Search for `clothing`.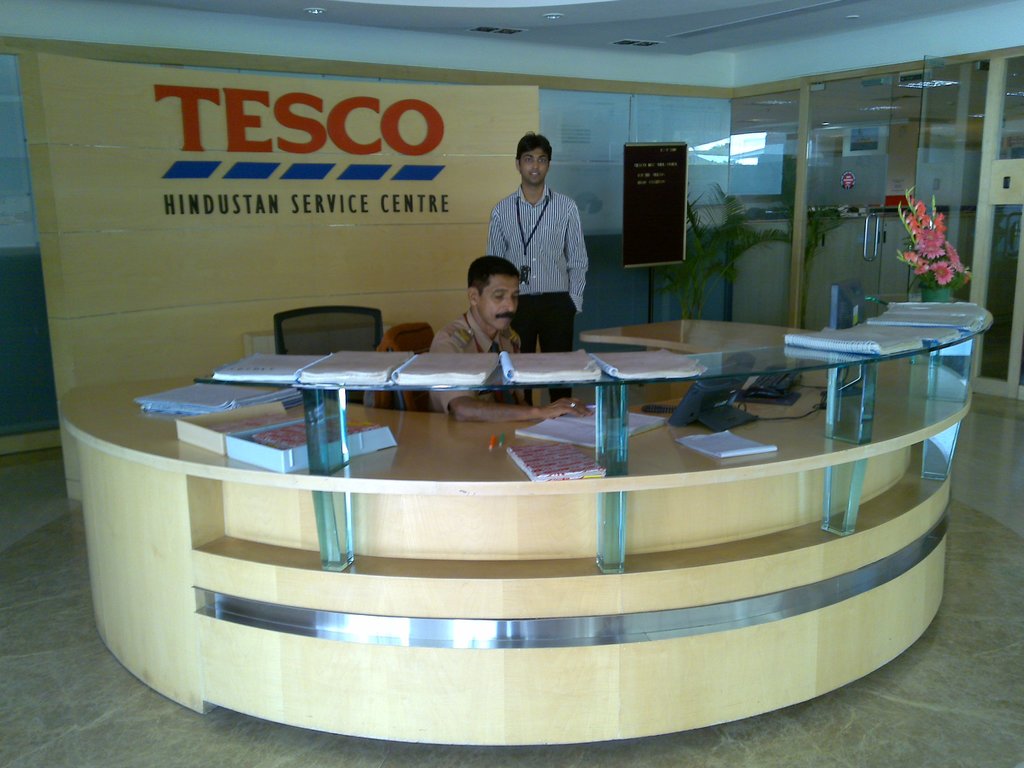
Found at select_region(428, 300, 524, 412).
